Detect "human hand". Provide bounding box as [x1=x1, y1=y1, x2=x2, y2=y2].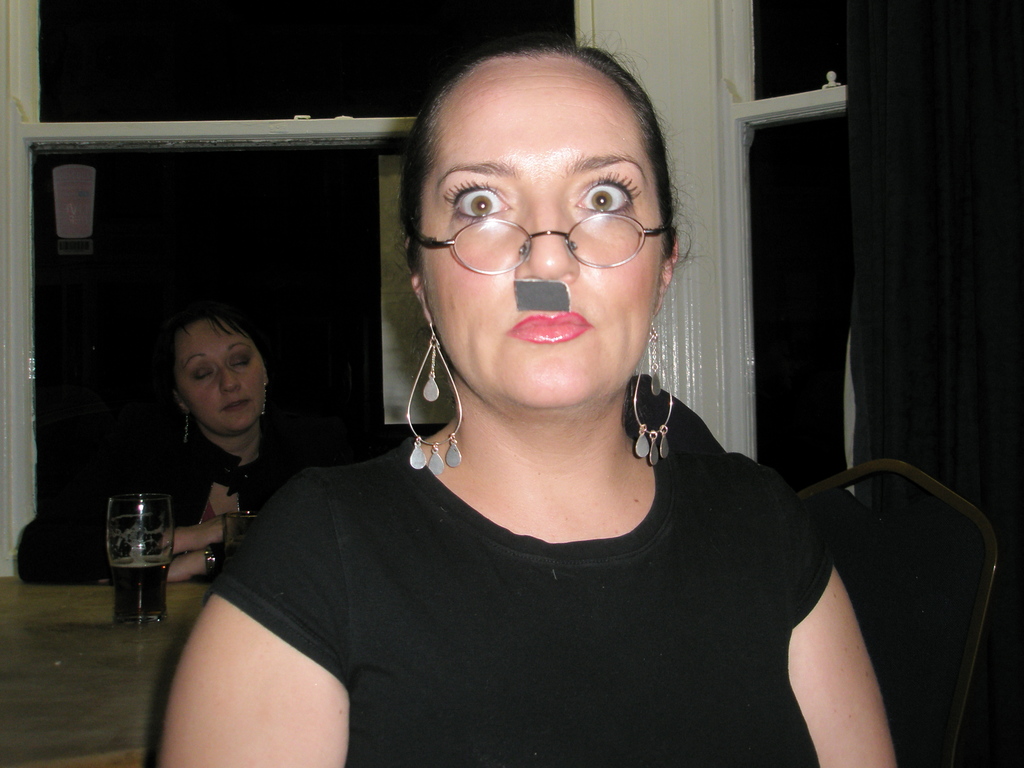
[x1=194, y1=511, x2=250, y2=548].
